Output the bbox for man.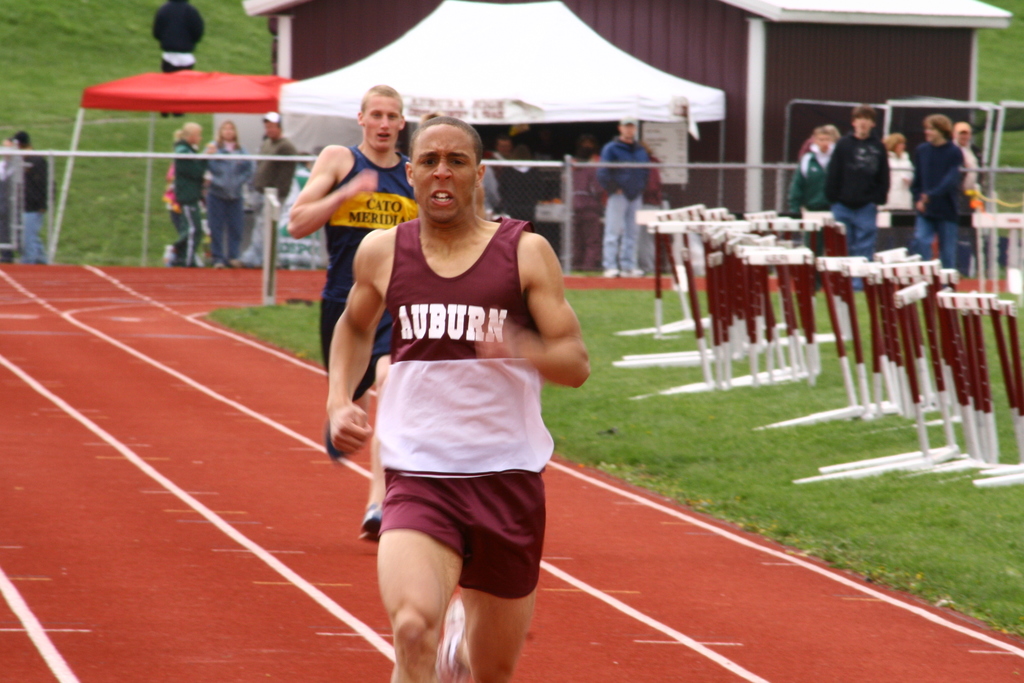
locate(285, 85, 420, 543).
